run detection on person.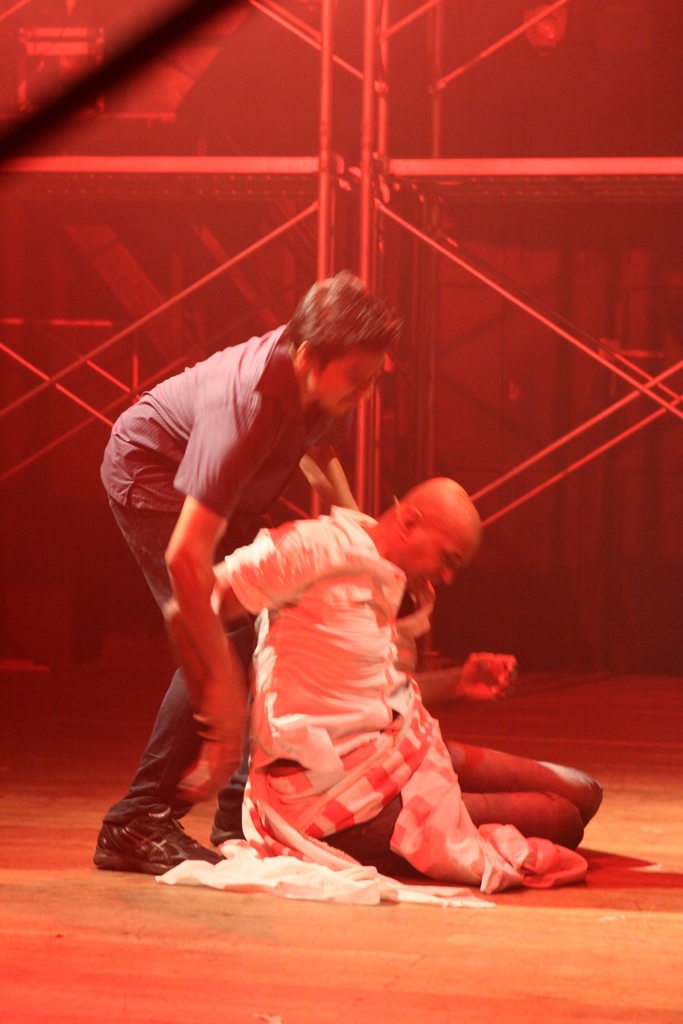
Result: [left=158, top=471, right=616, bottom=898].
